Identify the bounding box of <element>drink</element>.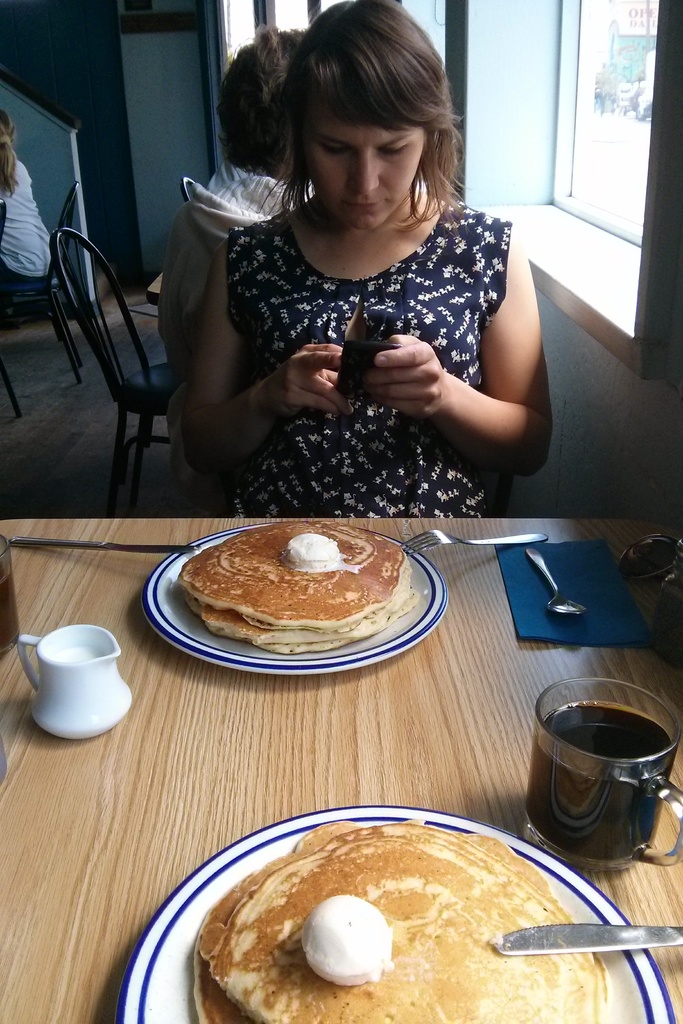
(left=527, top=700, right=682, bottom=863).
